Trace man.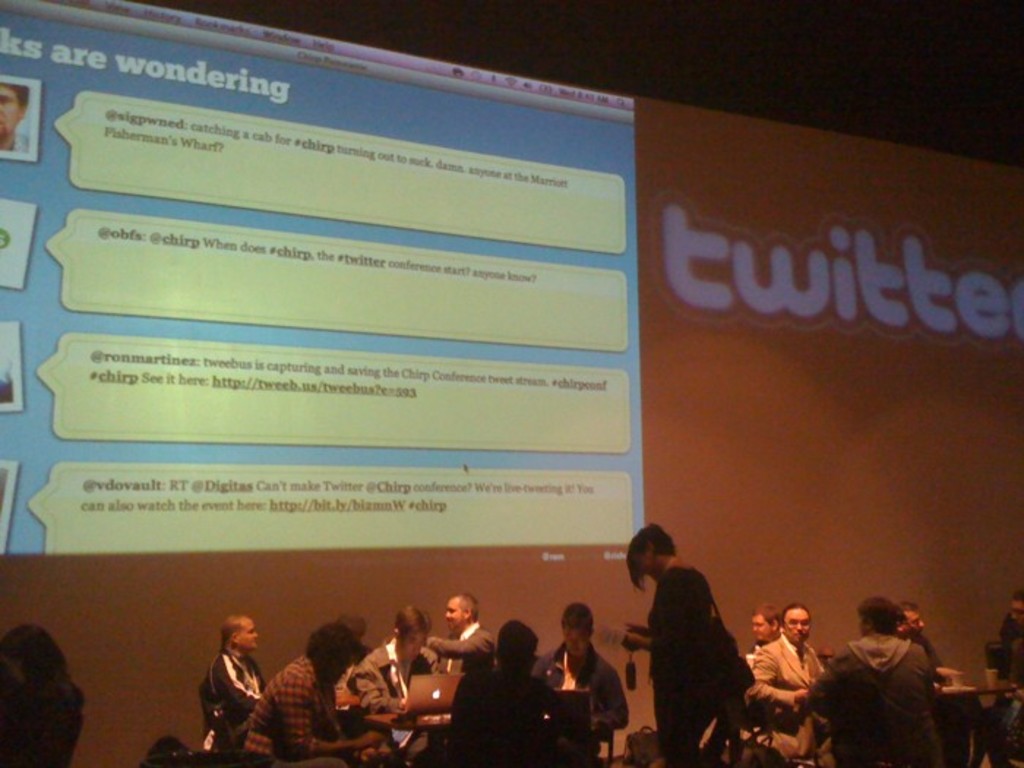
Traced to x1=202, y1=616, x2=271, y2=752.
